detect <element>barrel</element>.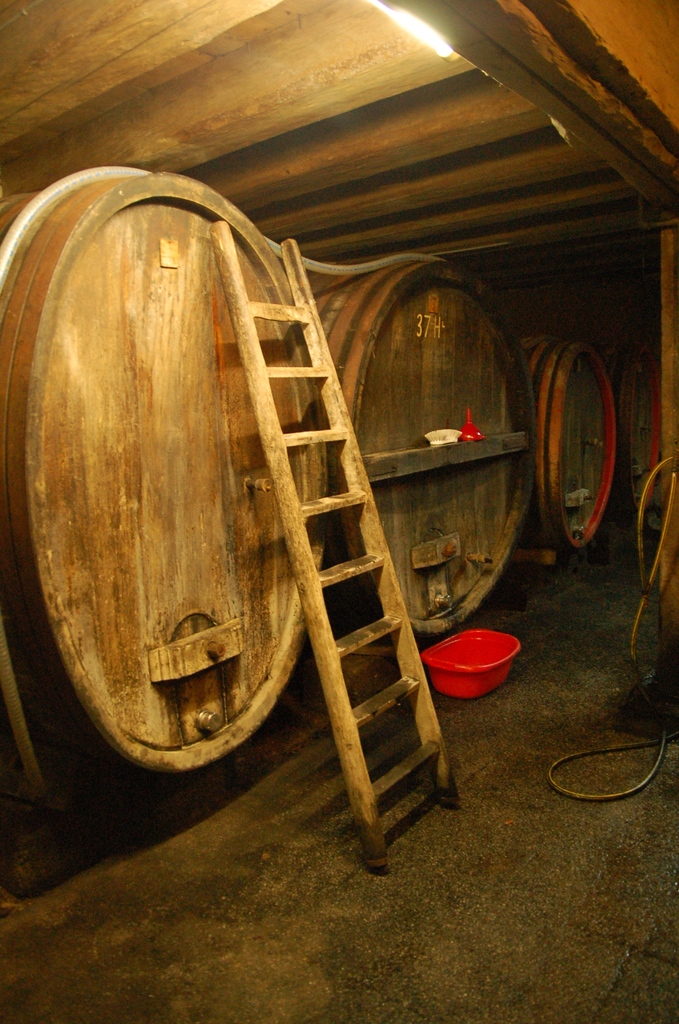
Detected at box=[0, 163, 353, 769].
